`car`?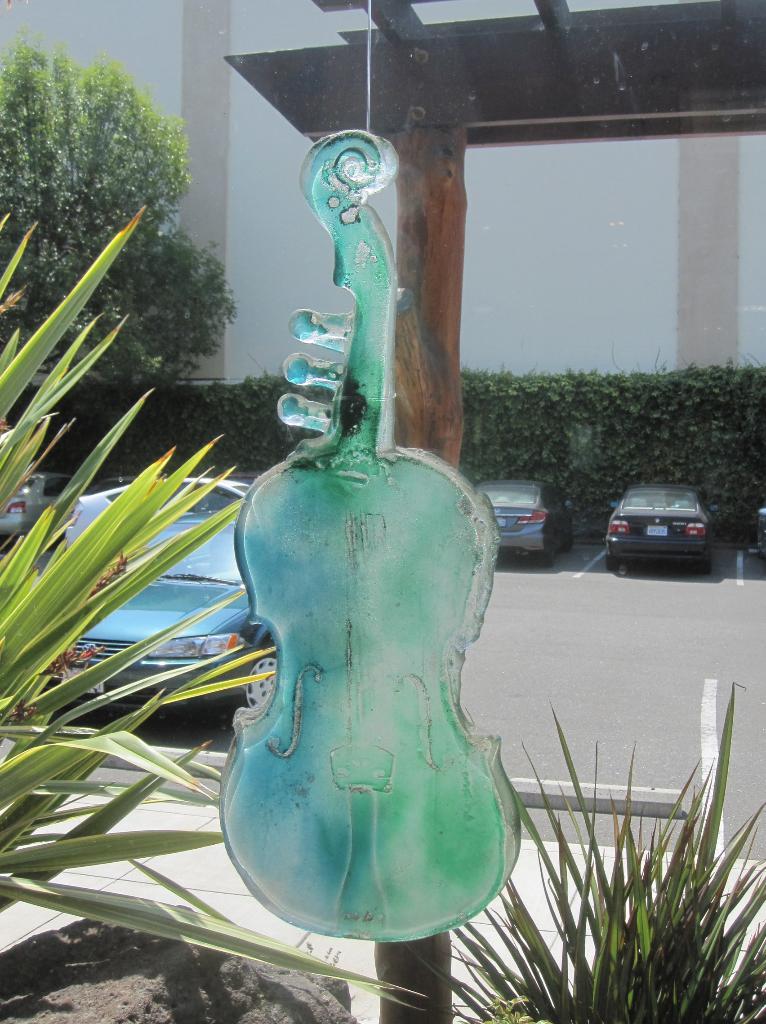
477:483:571:564
